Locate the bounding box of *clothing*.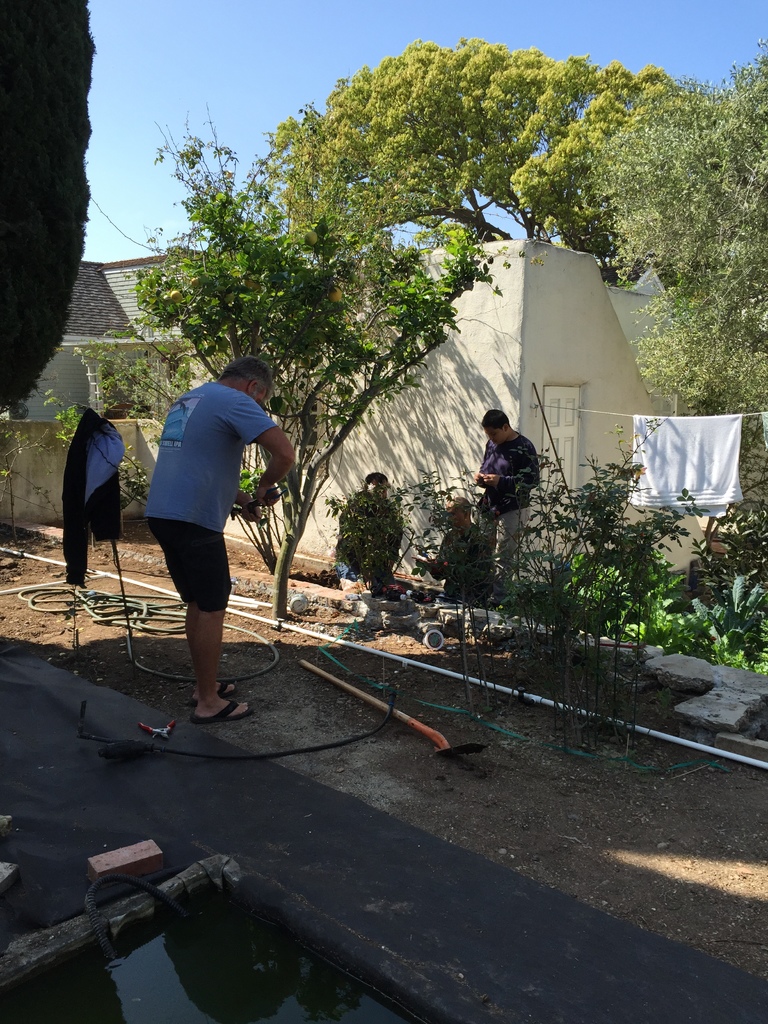
Bounding box: rect(340, 473, 391, 613).
